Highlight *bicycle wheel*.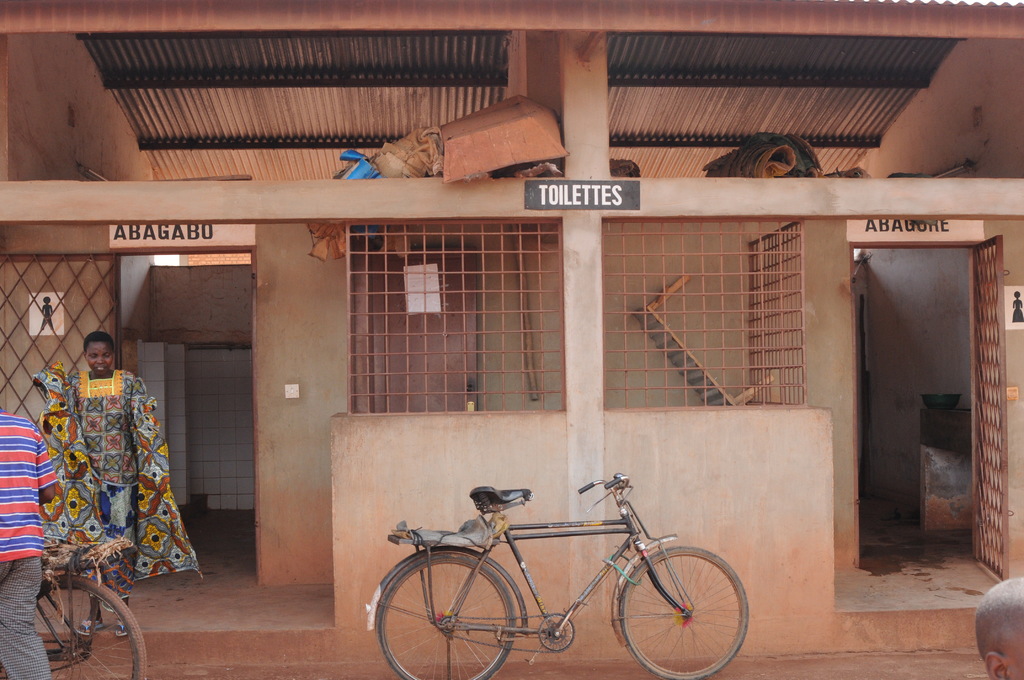
Highlighted region: <box>618,544,751,679</box>.
